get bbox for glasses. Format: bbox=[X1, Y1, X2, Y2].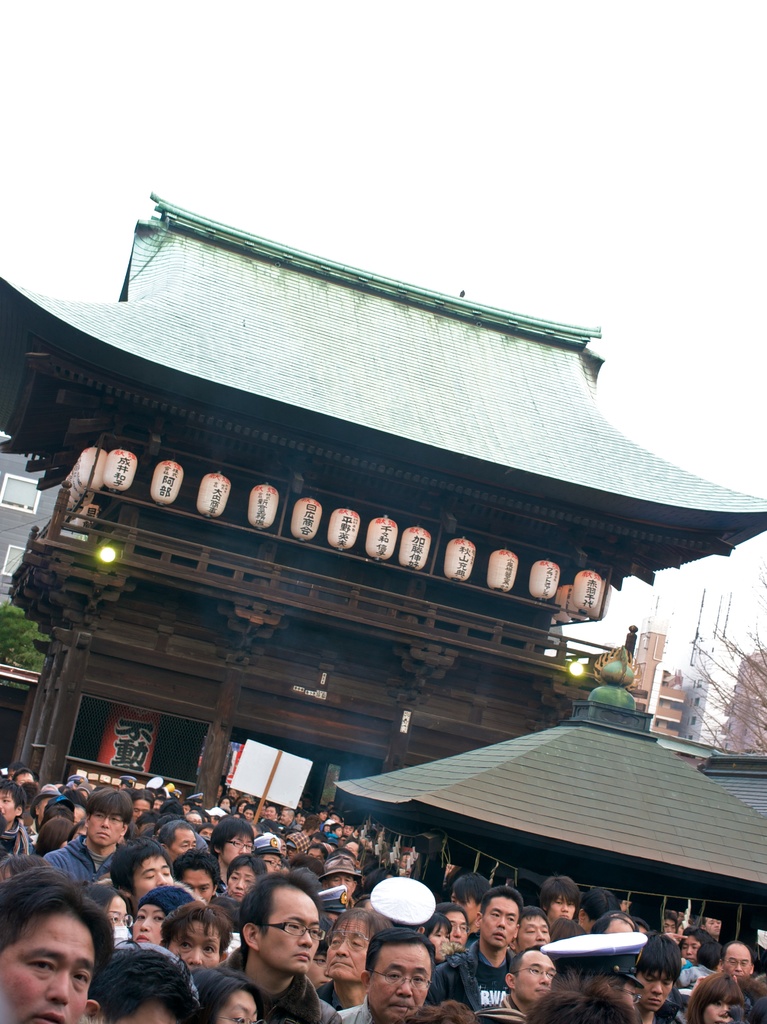
bbox=[451, 922, 472, 938].
